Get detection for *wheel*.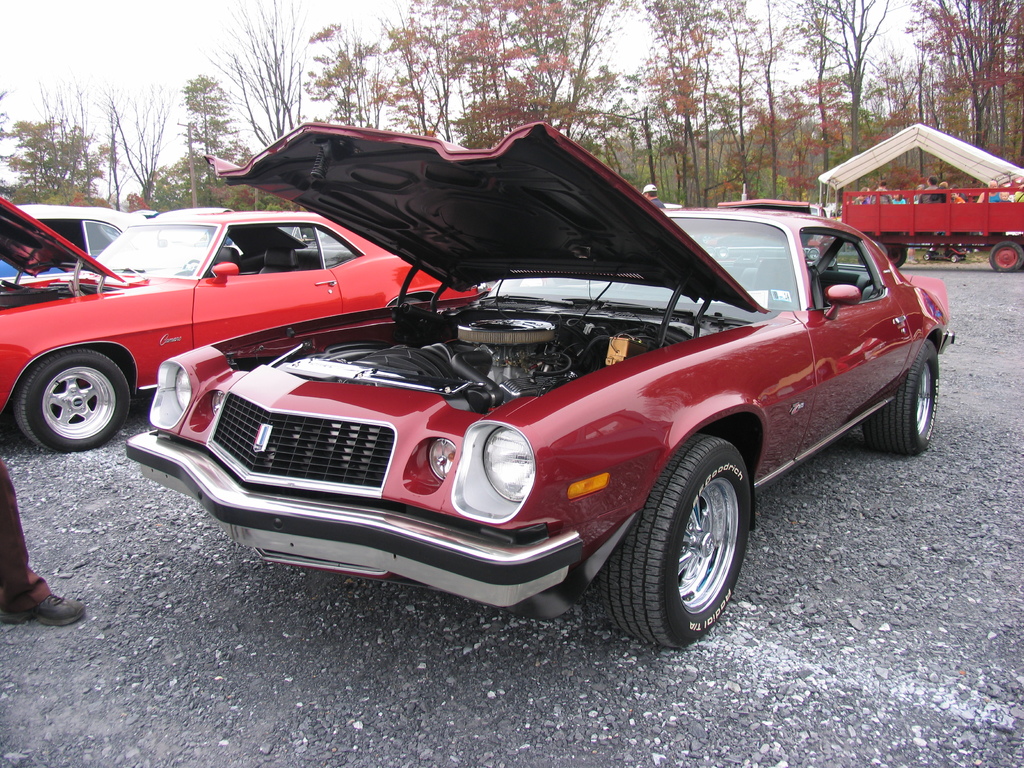
Detection: left=598, top=428, right=753, bottom=650.
